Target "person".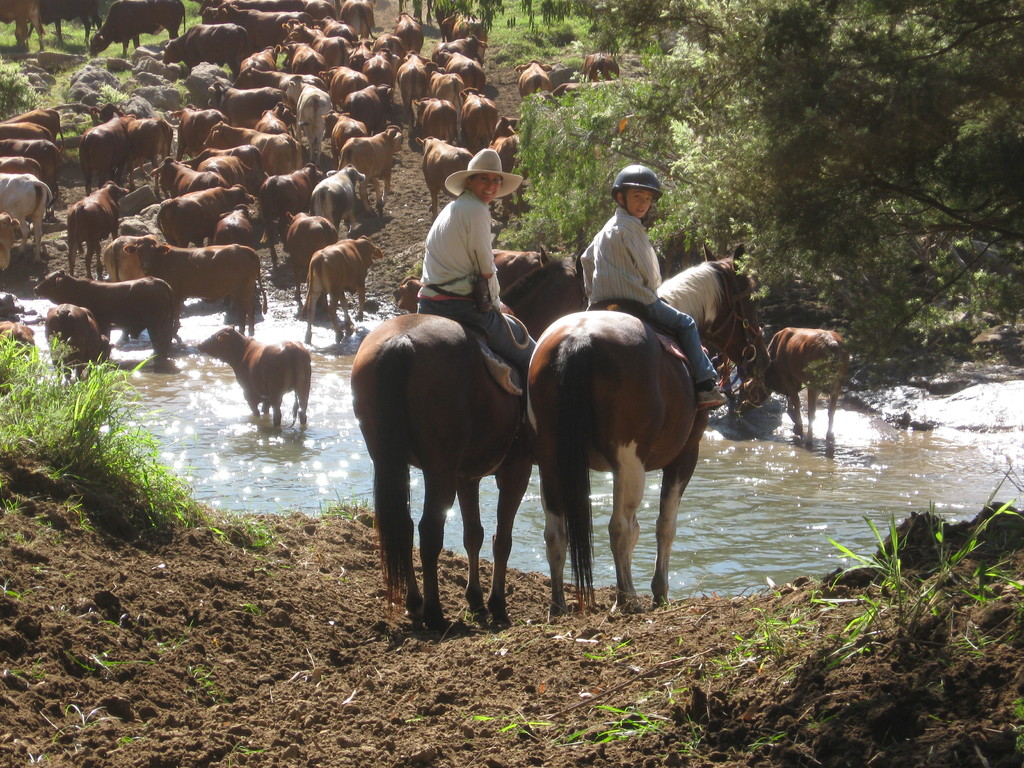
Target region: bbox=[650, 257, 756, 348].
